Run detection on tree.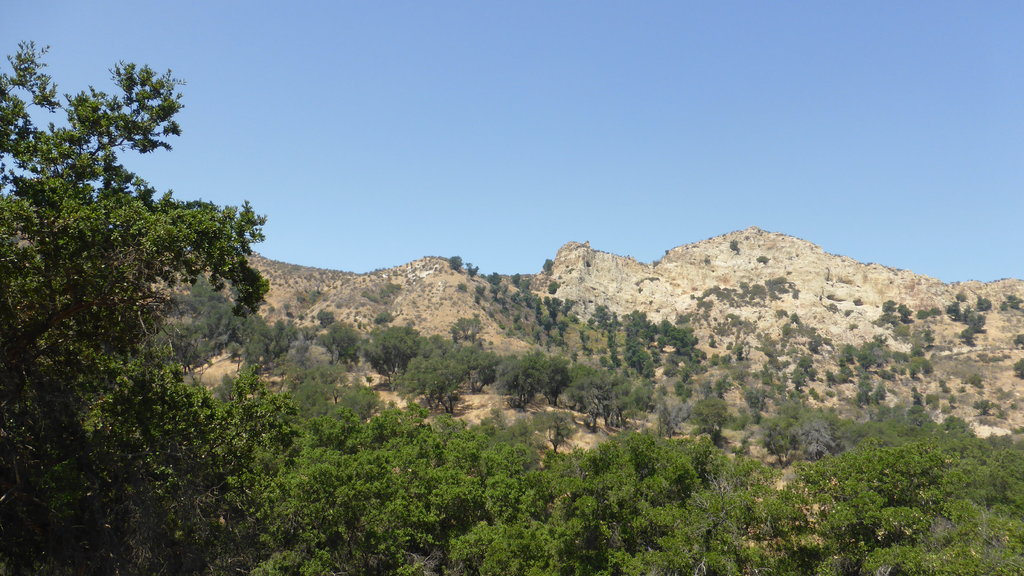
Result: (16, 57, 256, 497).
